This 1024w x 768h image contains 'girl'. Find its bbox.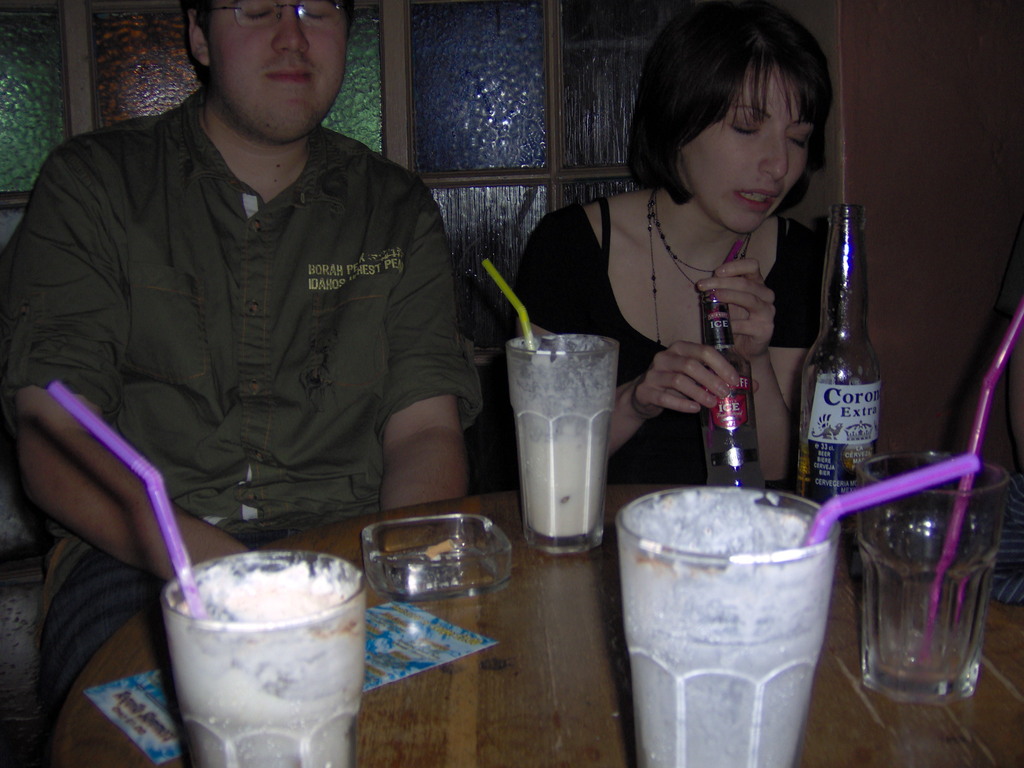
[515, 0, 836, 482].
